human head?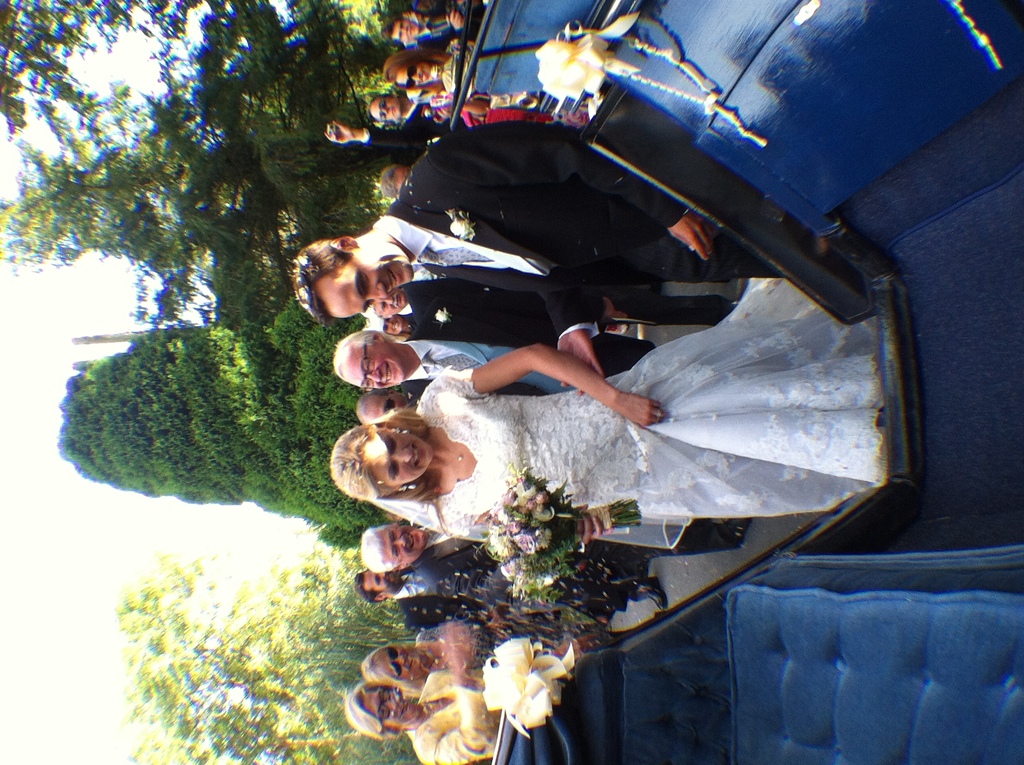
box=[353, 391, 413, 424]
